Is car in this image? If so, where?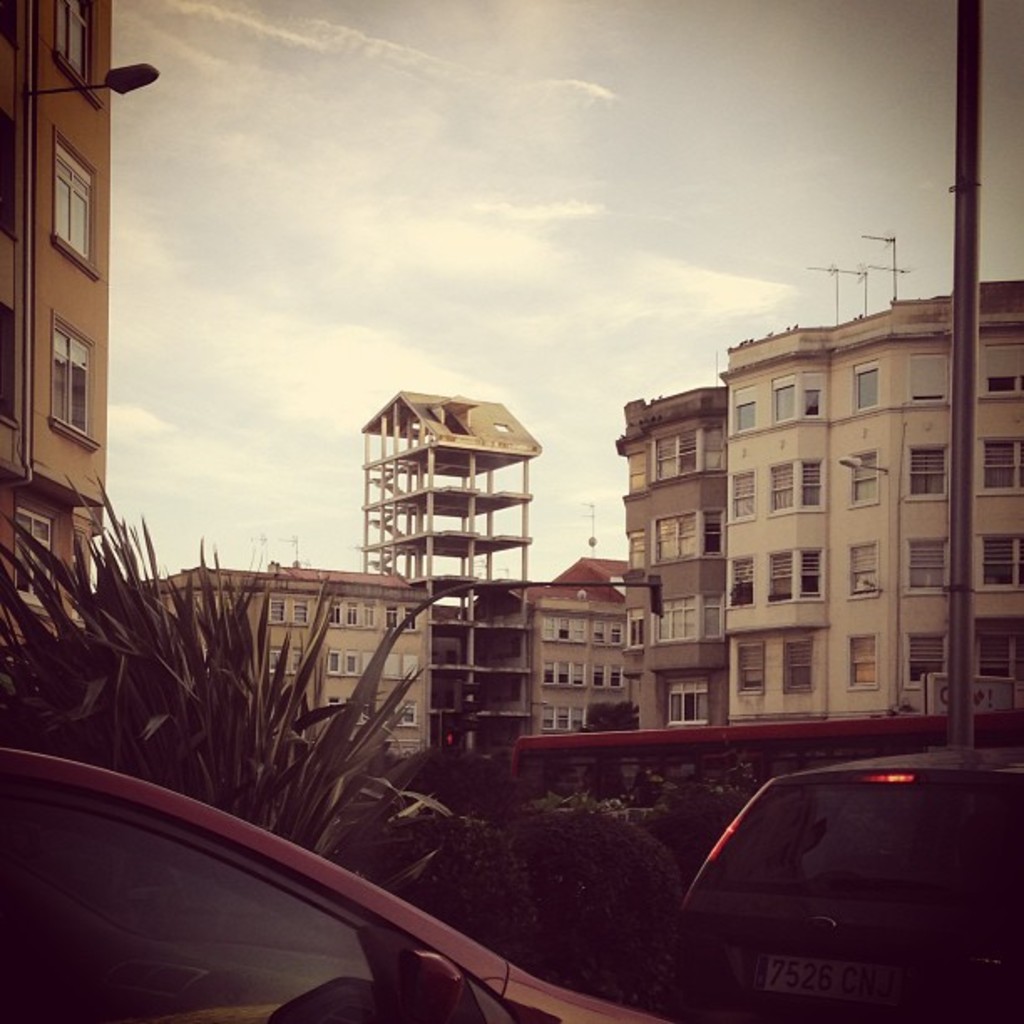
Yes, at [x1=0, y1=750, x2=671, y2=1022].
